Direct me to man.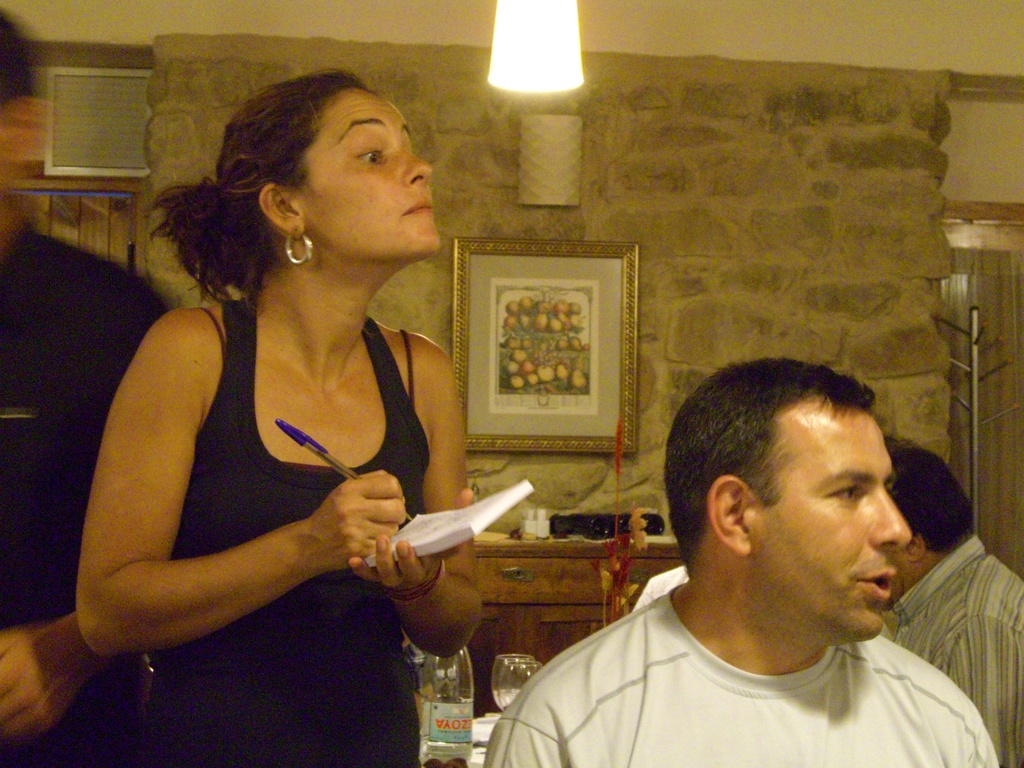
Direction: pyautogui.locateOnScreen(889, 436, 1023, 767).
